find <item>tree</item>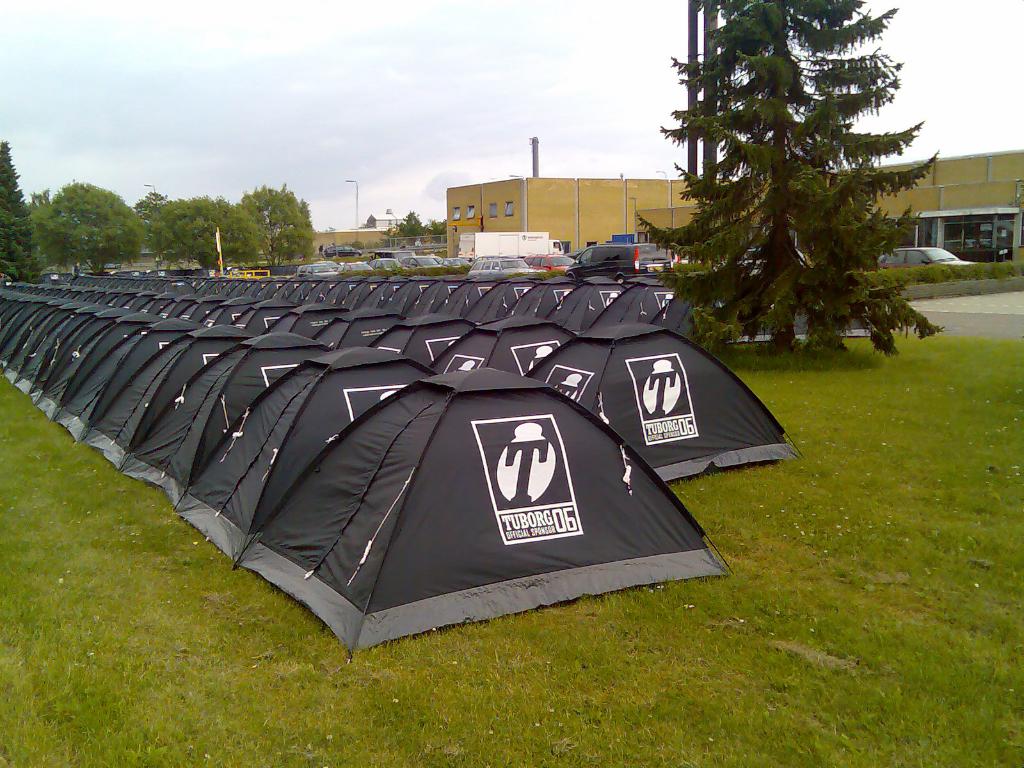
x1=621, y1=0, x2=941, y2=353
